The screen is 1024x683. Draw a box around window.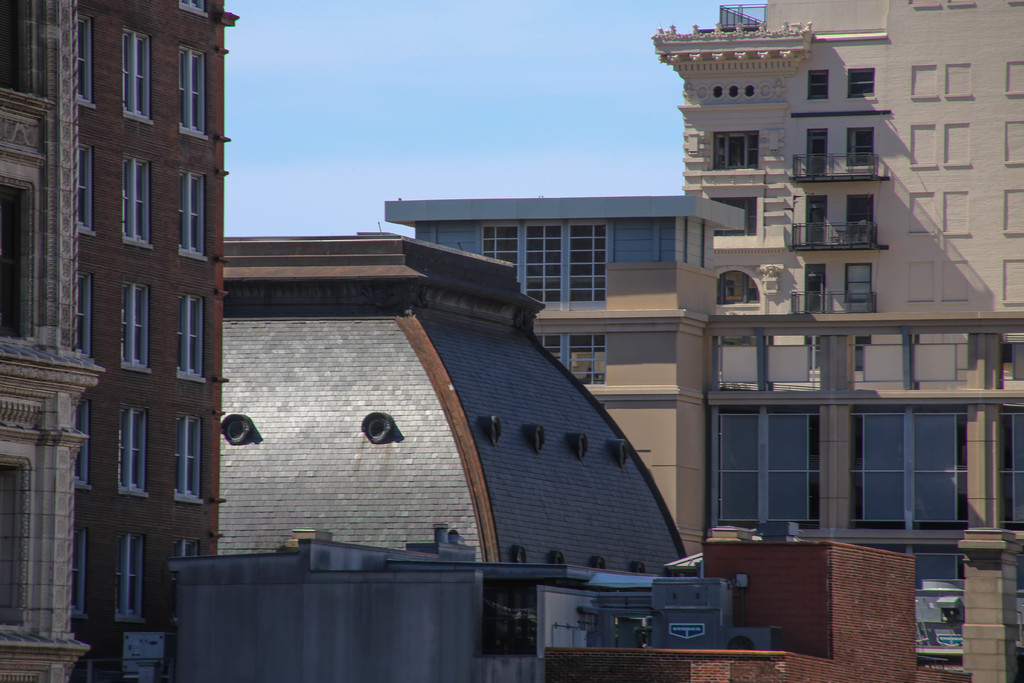
72, 527, 87, 624.
